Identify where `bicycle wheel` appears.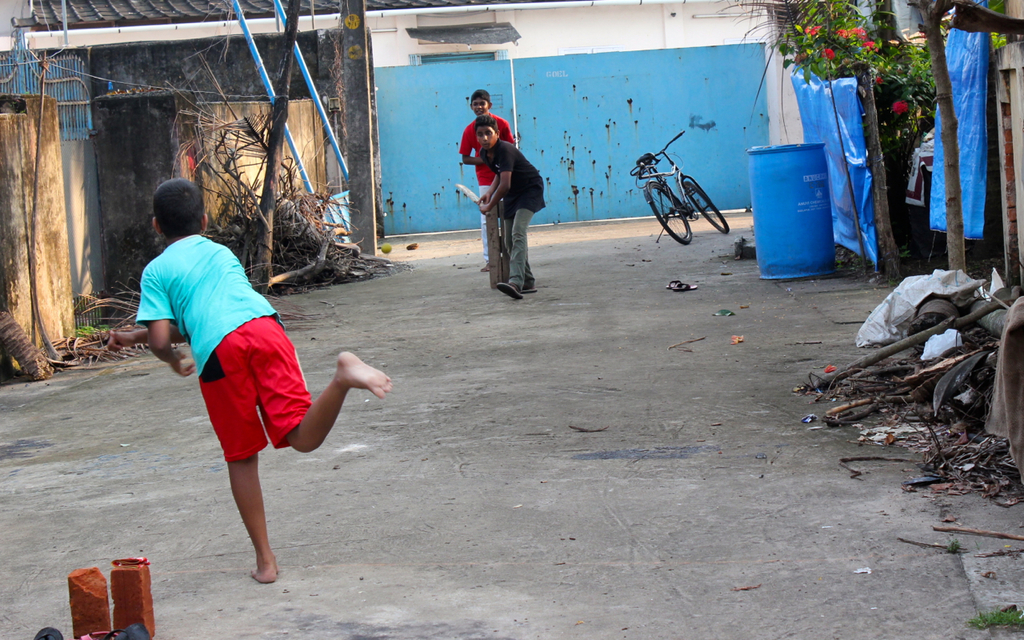
Appears at (left=645, top=182, right=694, bottom=245).
